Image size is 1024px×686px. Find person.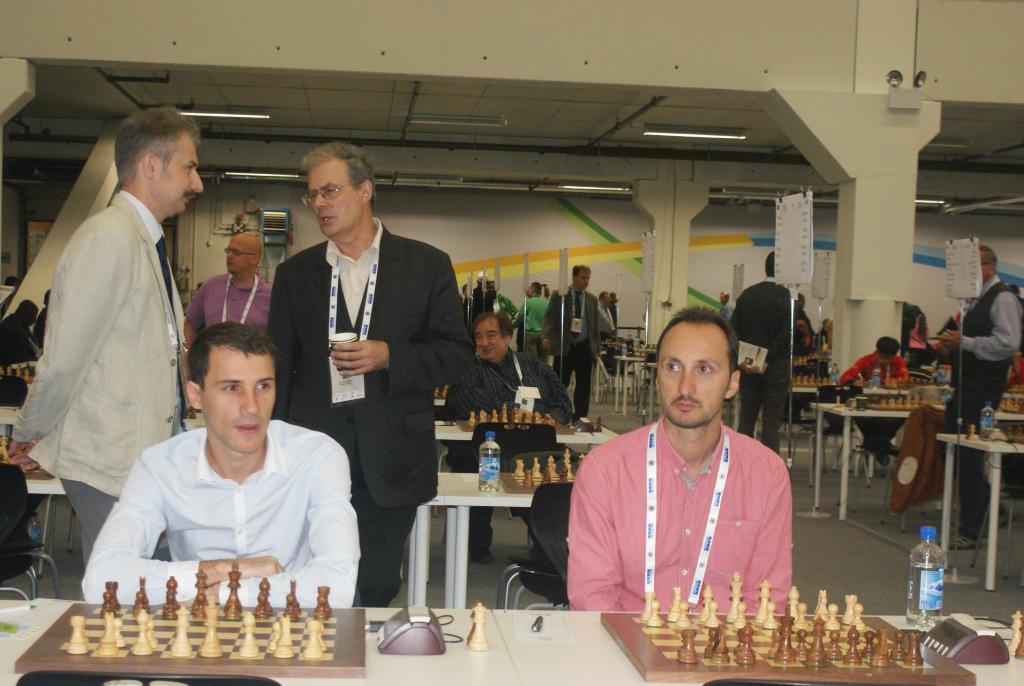
(10,106,205,560).
